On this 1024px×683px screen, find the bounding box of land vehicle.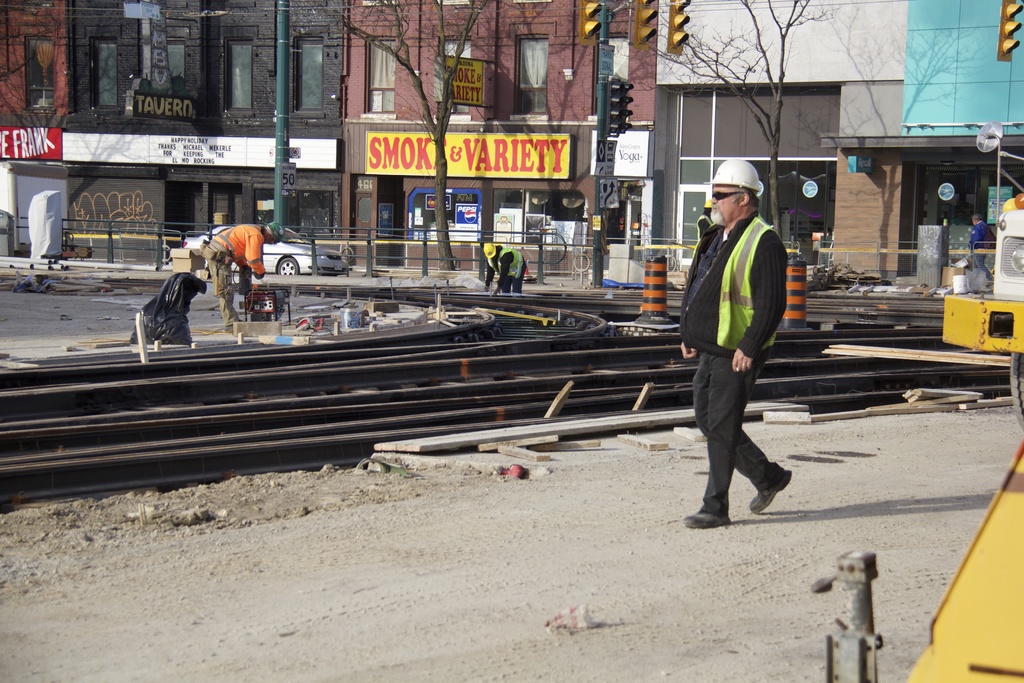
Bounding box: [left=182, top=226, right=332, bottom=283].
